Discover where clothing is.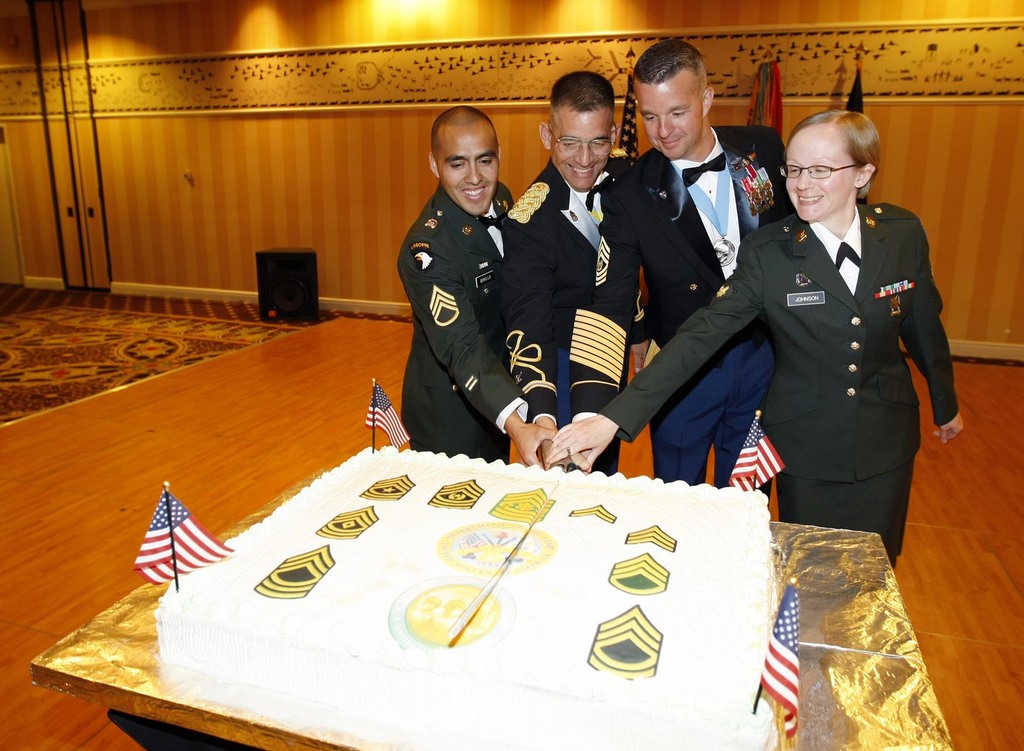
Discovered at x1=500 y1=153 x2=632 y2=480.
